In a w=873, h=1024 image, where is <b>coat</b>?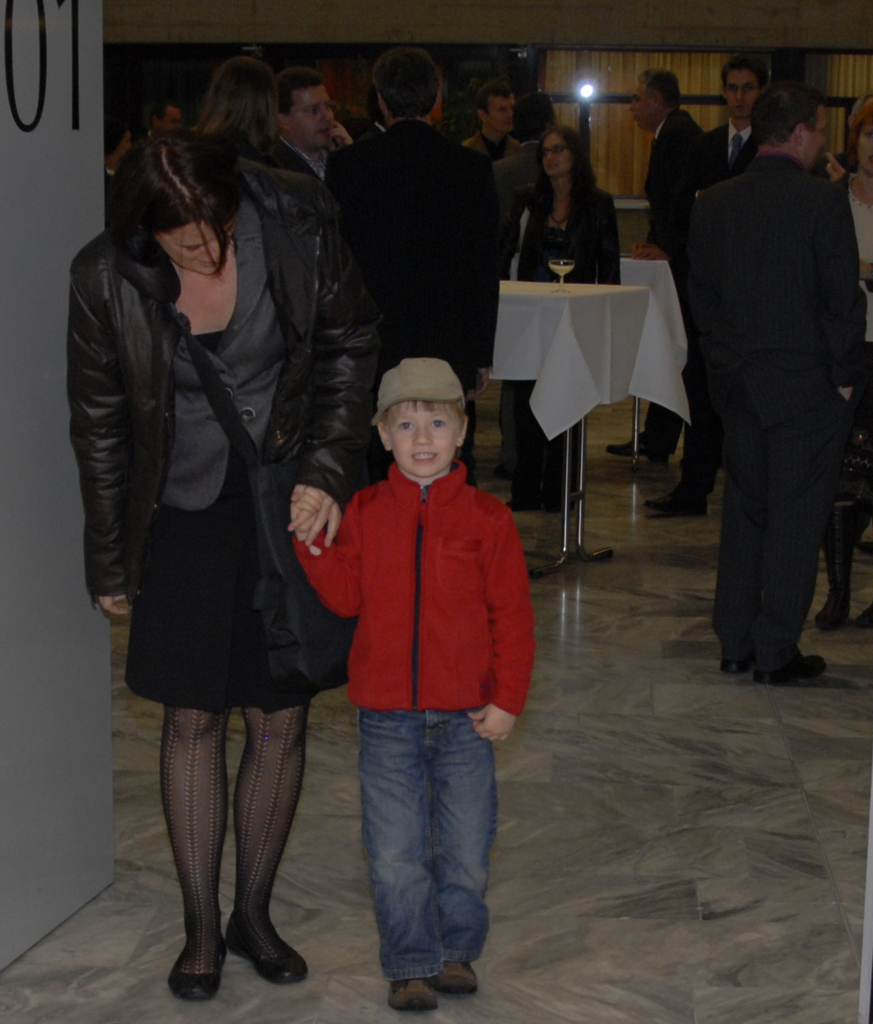
pyautogui.locateOnScreen(695, 121, 775, 190).
